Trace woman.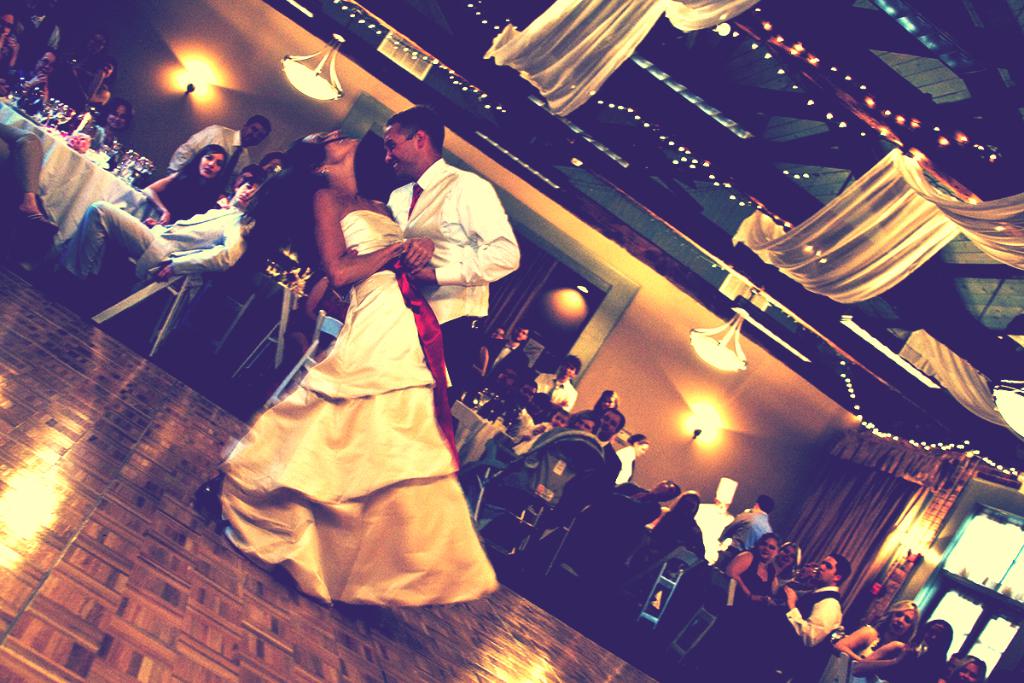
Traced to bbox(852, 622, 949, 682).
